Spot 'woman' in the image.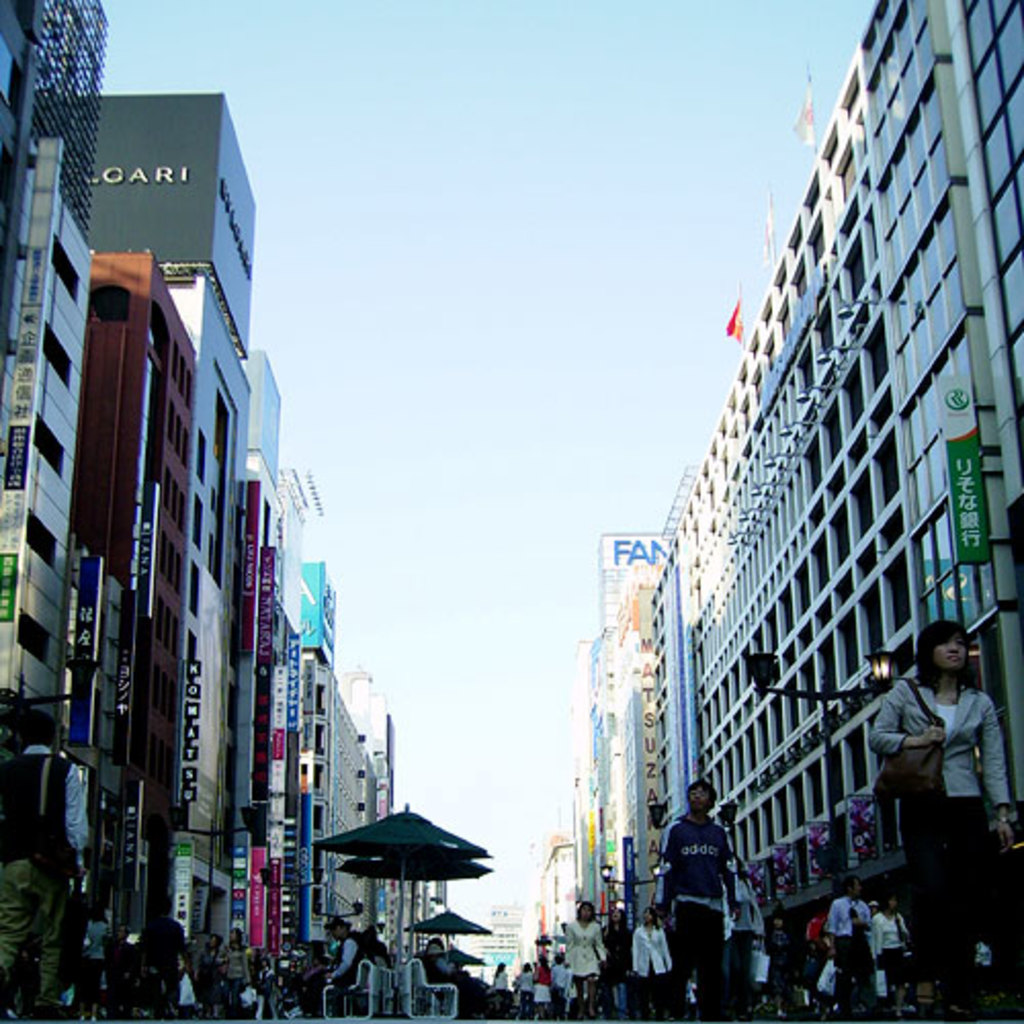
'woman' found at x1=498 y1=963 x2=508 y2=1014.
